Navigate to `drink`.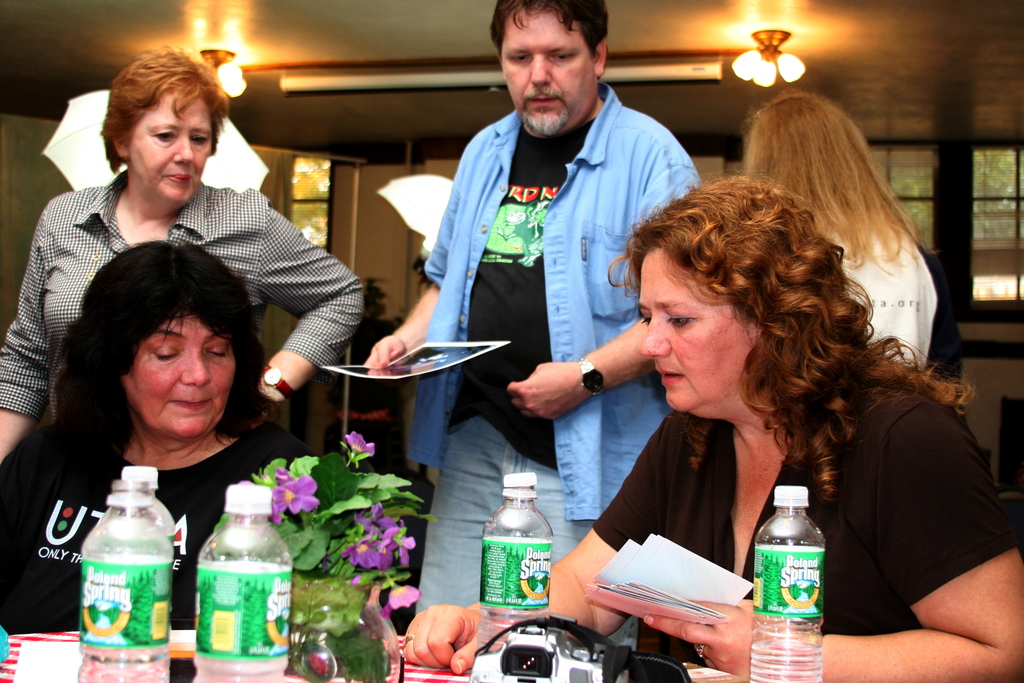
Navigation target: bbox(751, 488, 828, 682).
